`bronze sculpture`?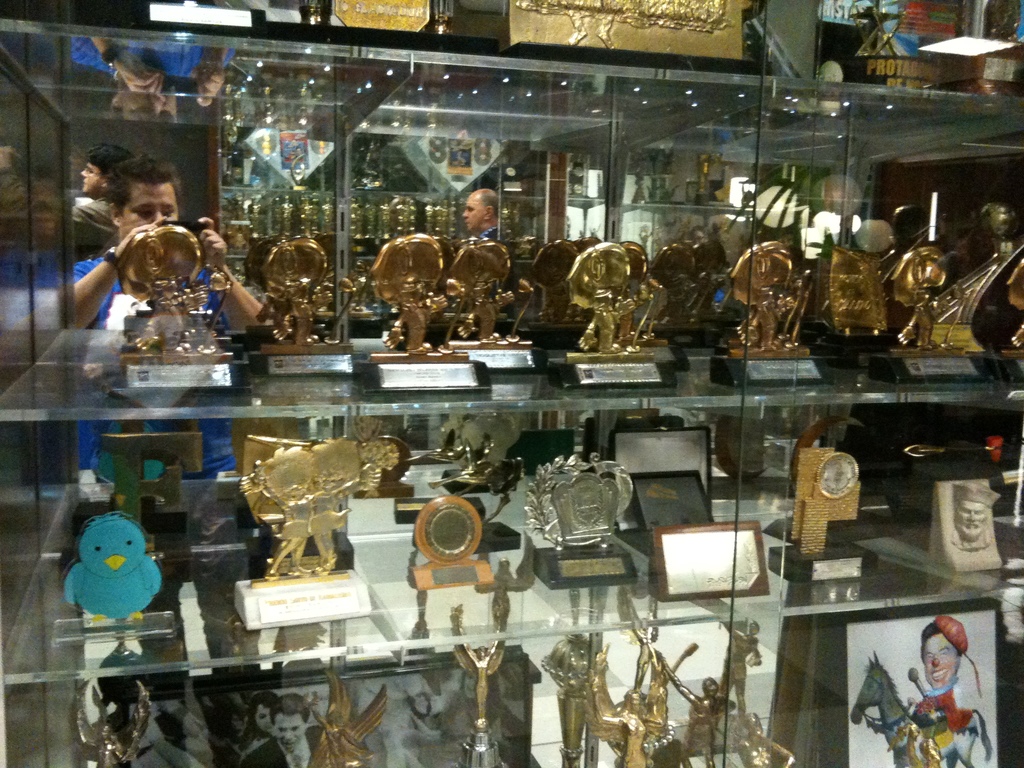
bbox(888, 249, 968, 358)
